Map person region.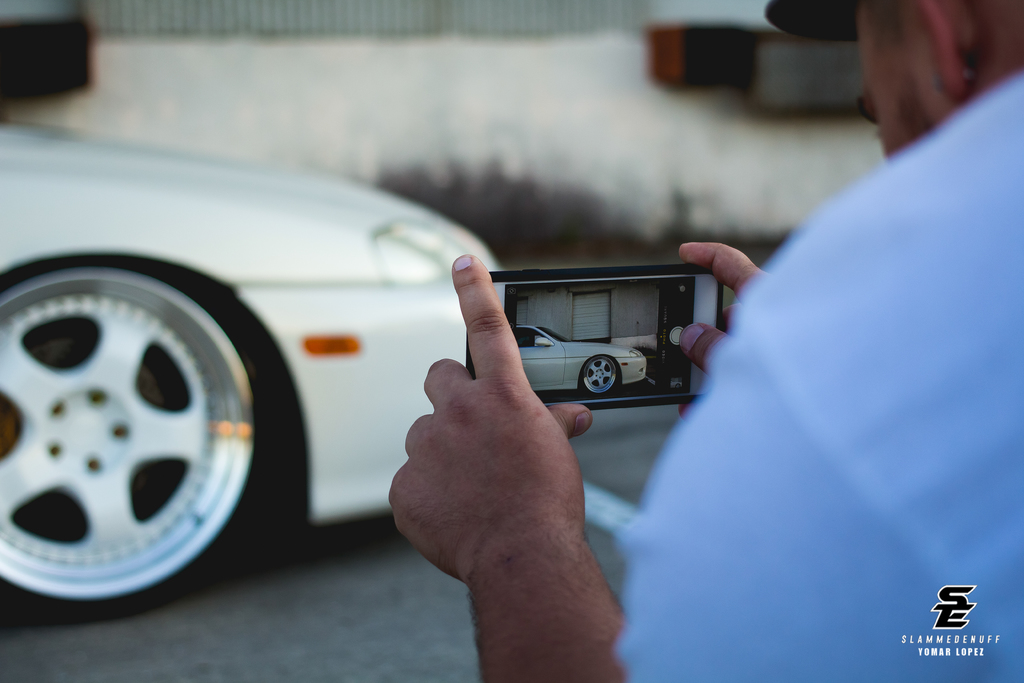
Mapped to region(388, 0, 1023, 682).
